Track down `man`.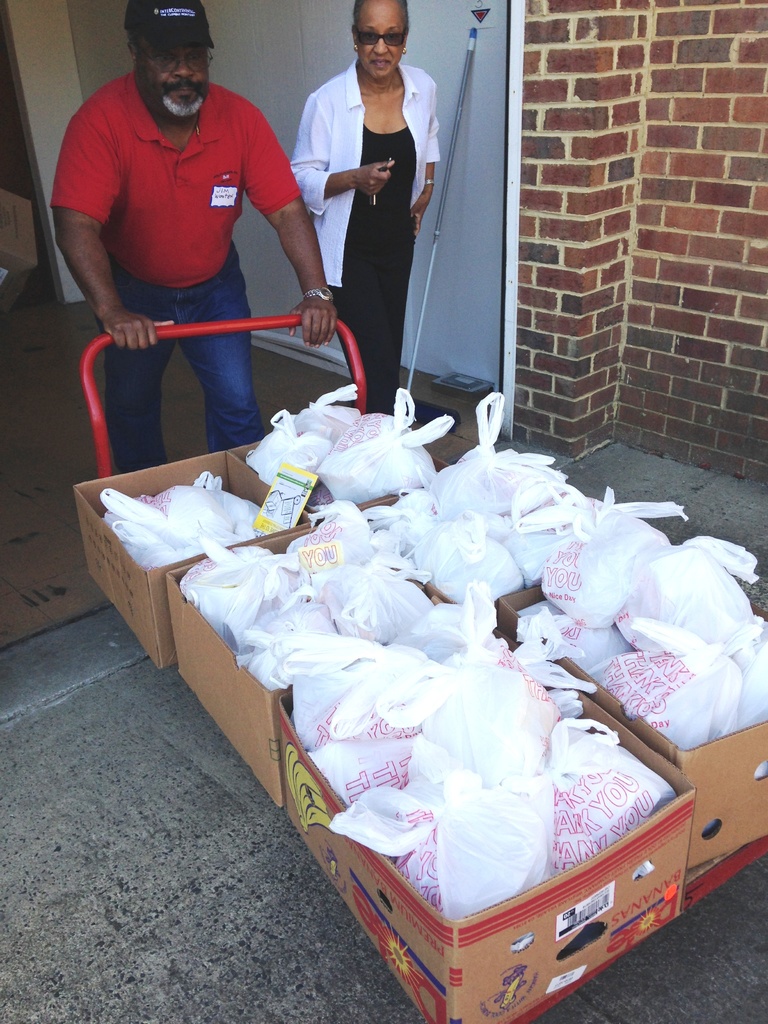
Tracked to <region>44, 12, 332, 476</region>.
